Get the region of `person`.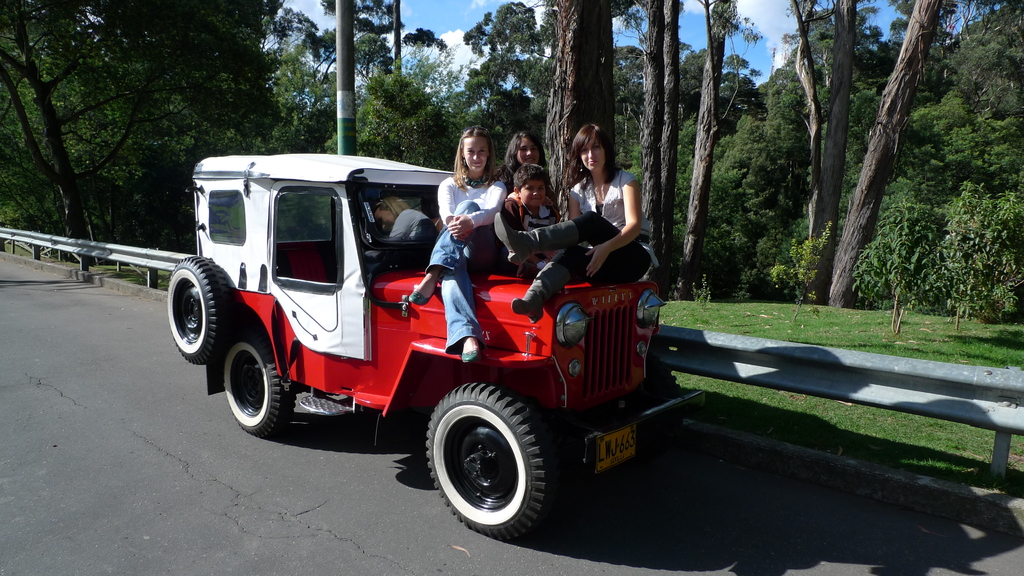
locate(559, 129, 650, 303).
